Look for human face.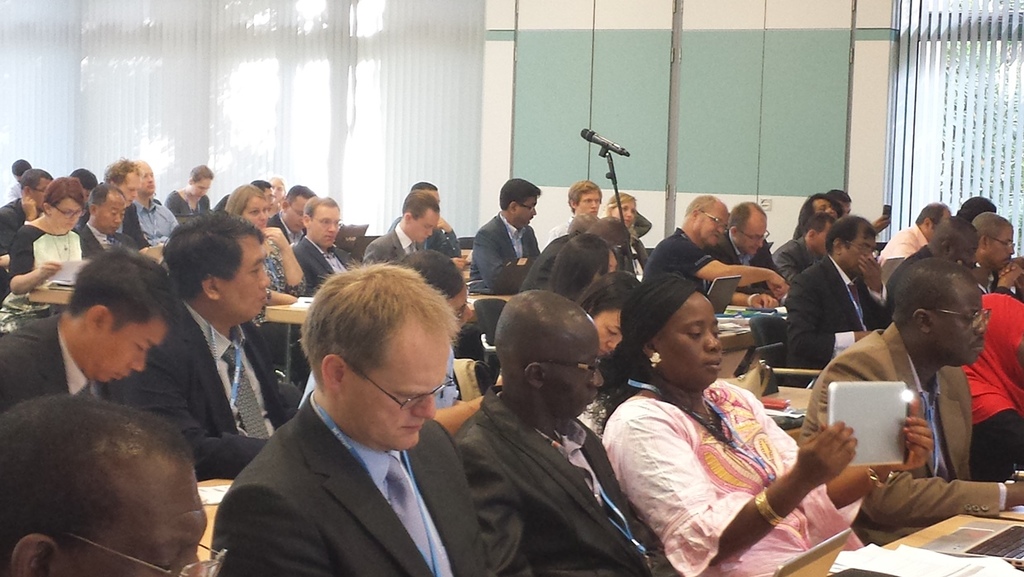
Found: crop(576, 185, 606, 218).
